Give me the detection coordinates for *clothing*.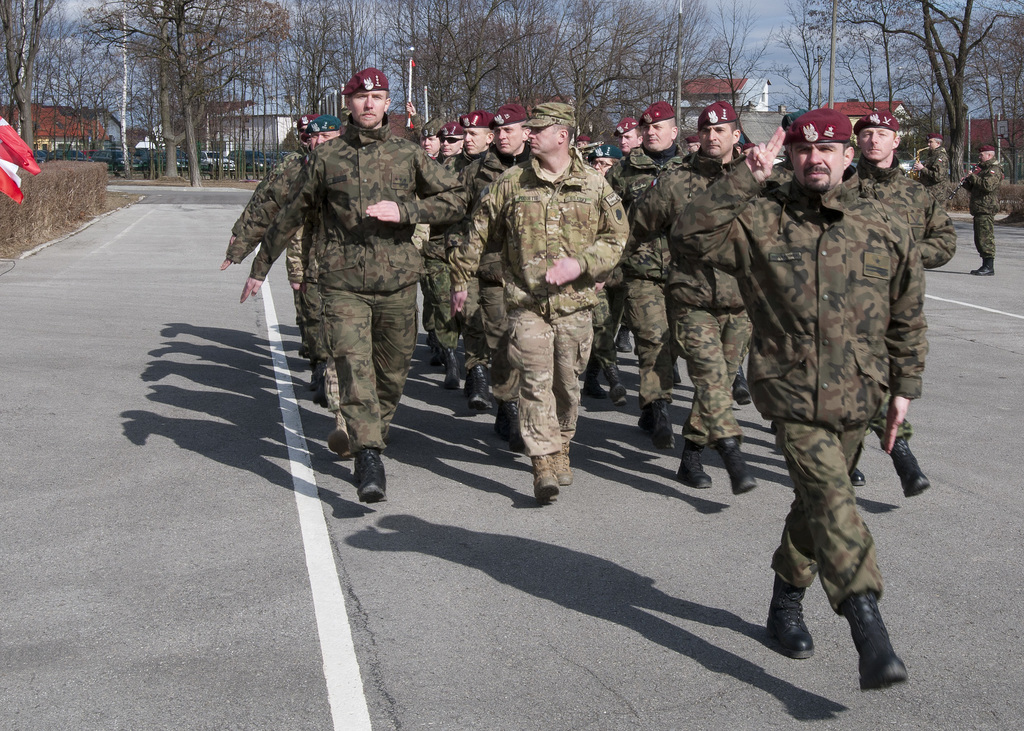
Rect(765, 157, 852, 184).
